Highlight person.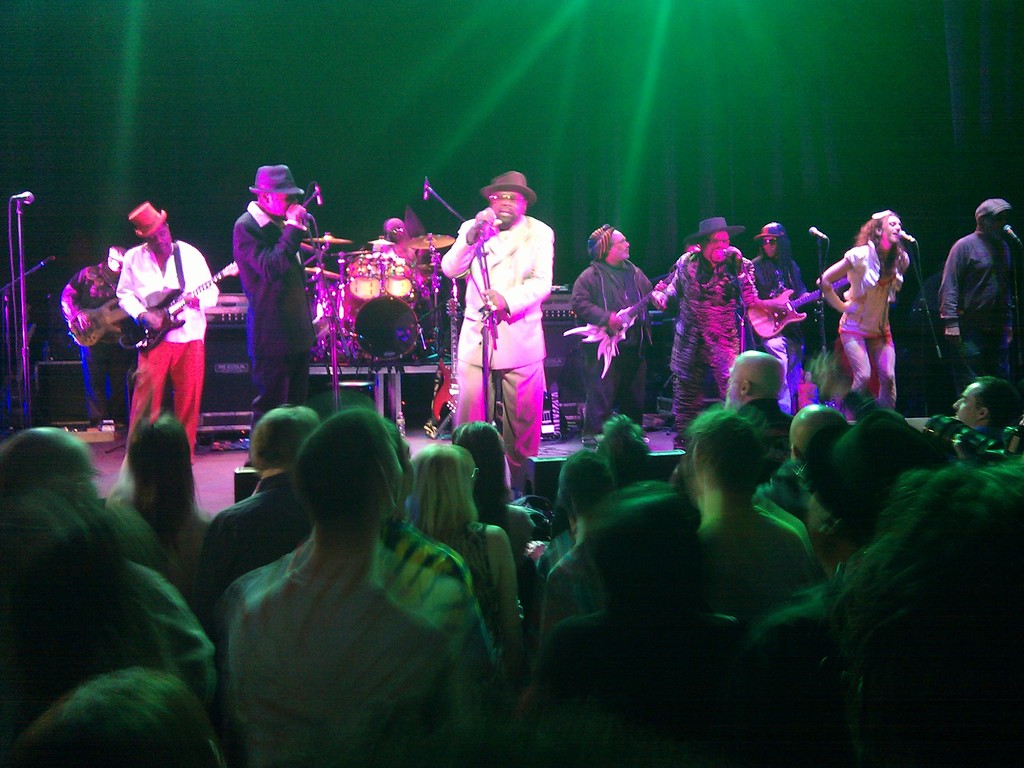
Highlighted region: 125 200 221 471.
